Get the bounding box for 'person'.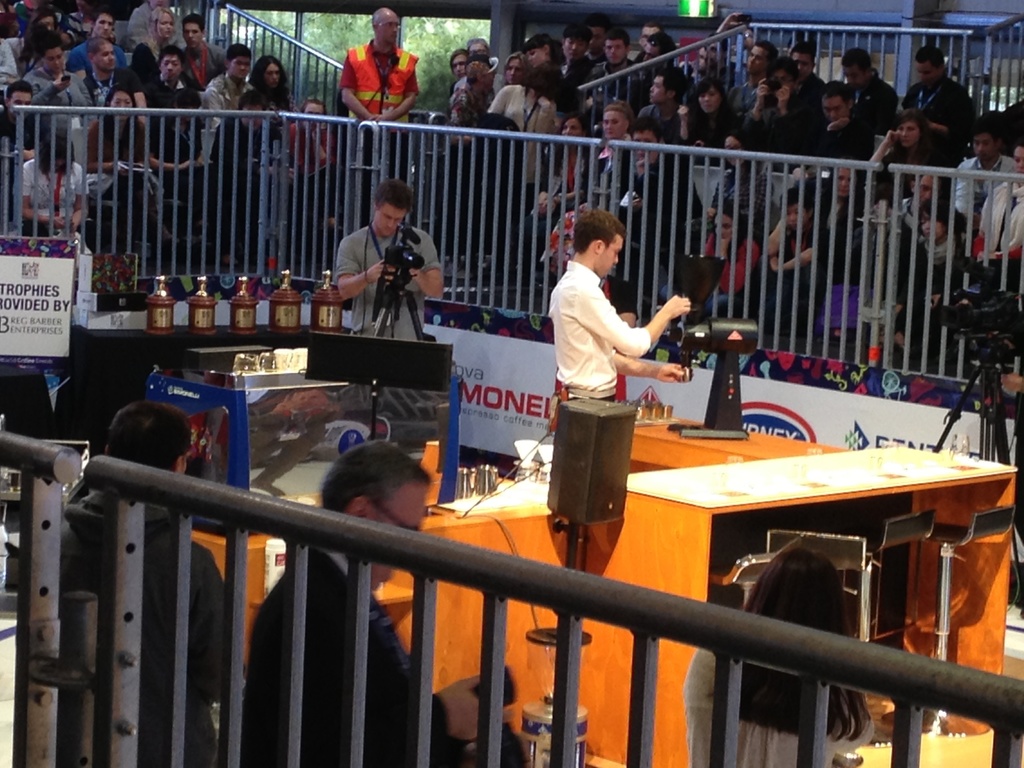
[547, 209, 695, 570].
